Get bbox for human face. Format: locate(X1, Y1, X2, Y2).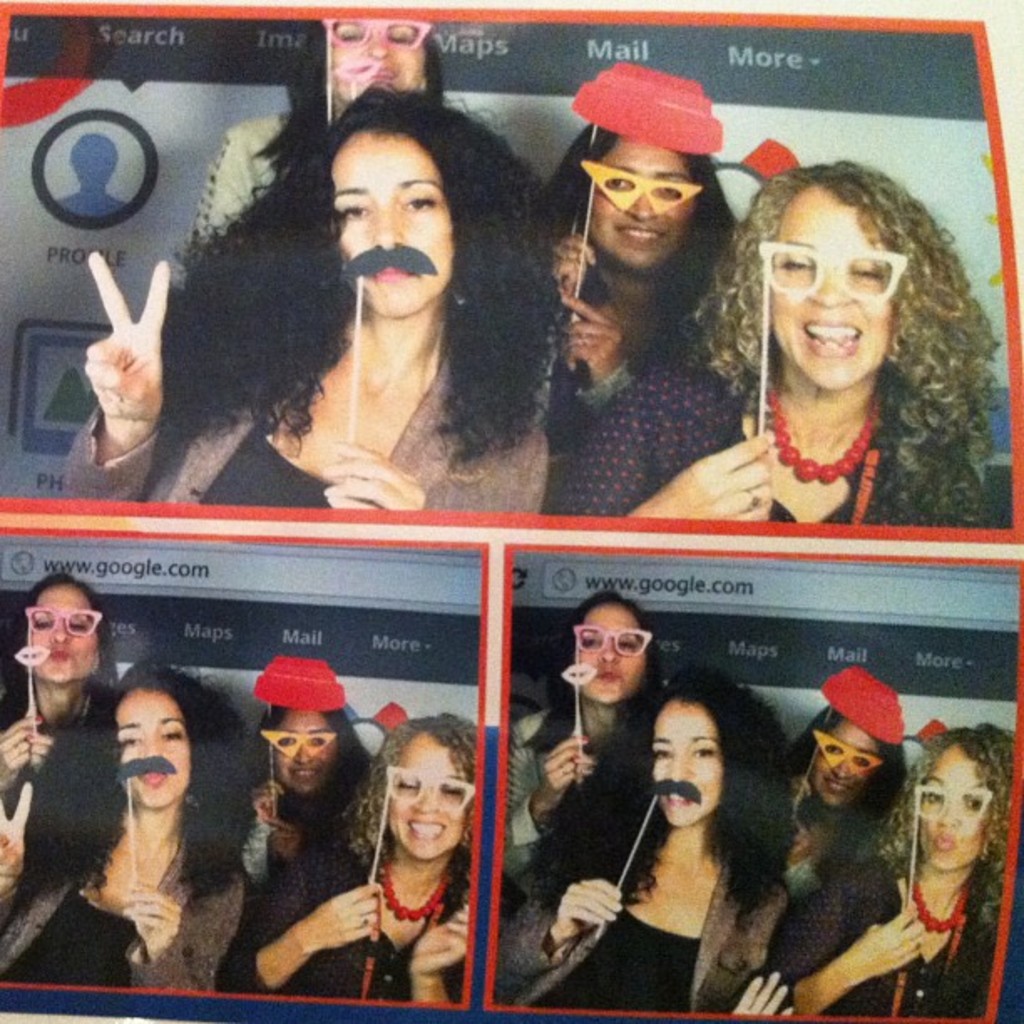
locate(653, 701, 724, 830).
